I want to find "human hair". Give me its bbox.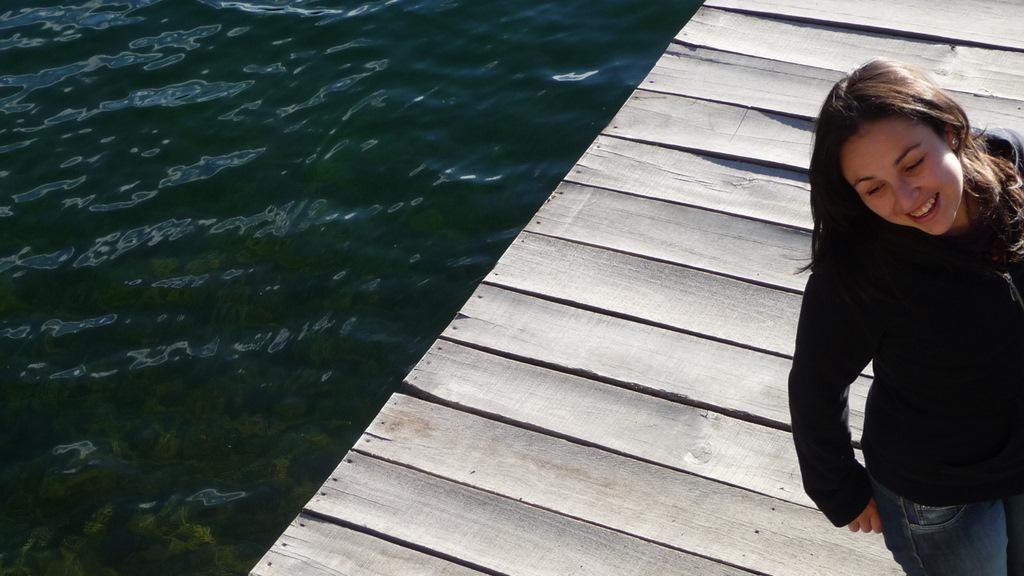
[801,43,1009,313].
